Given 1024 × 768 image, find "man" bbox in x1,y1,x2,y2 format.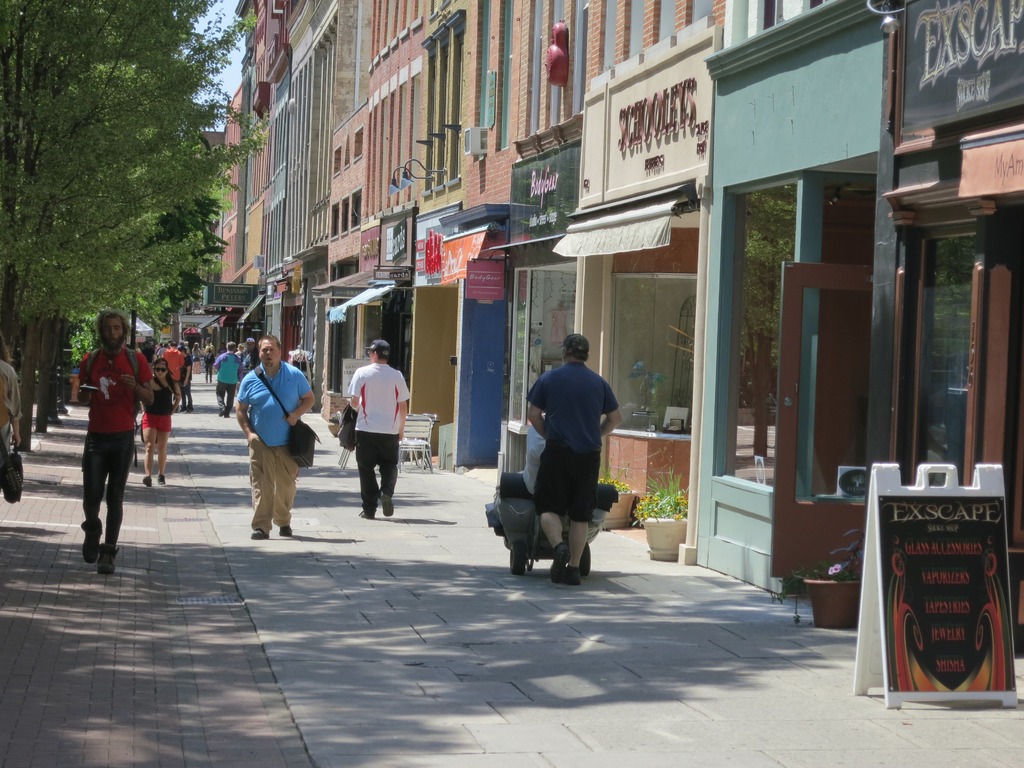
239,338,259,373.
